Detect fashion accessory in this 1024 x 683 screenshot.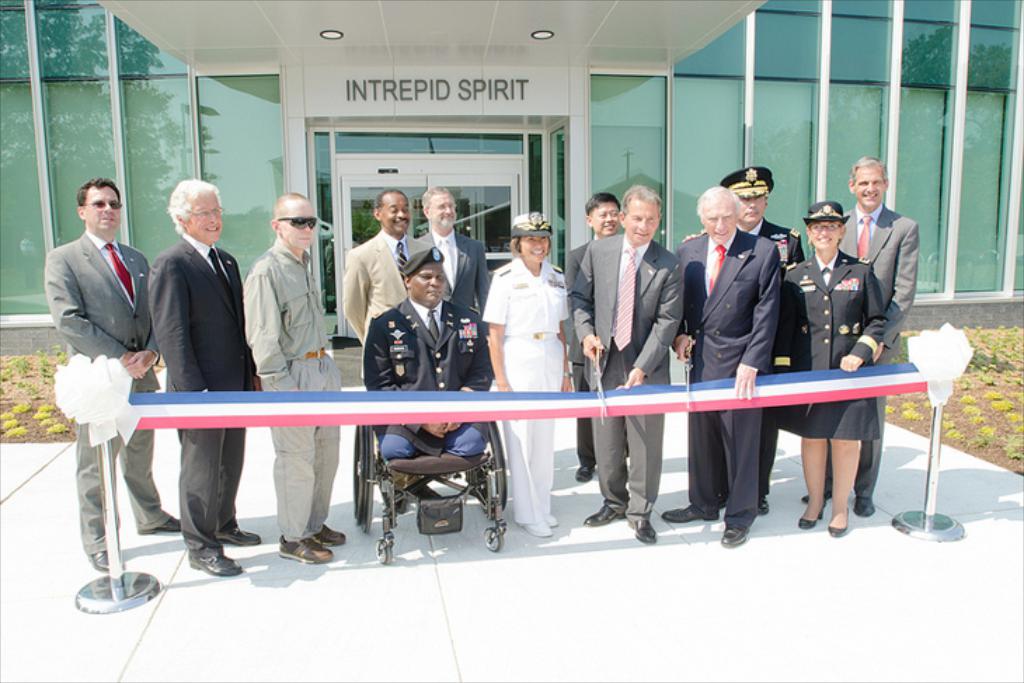
Detection: Rect(794, 516, 821, 530).
